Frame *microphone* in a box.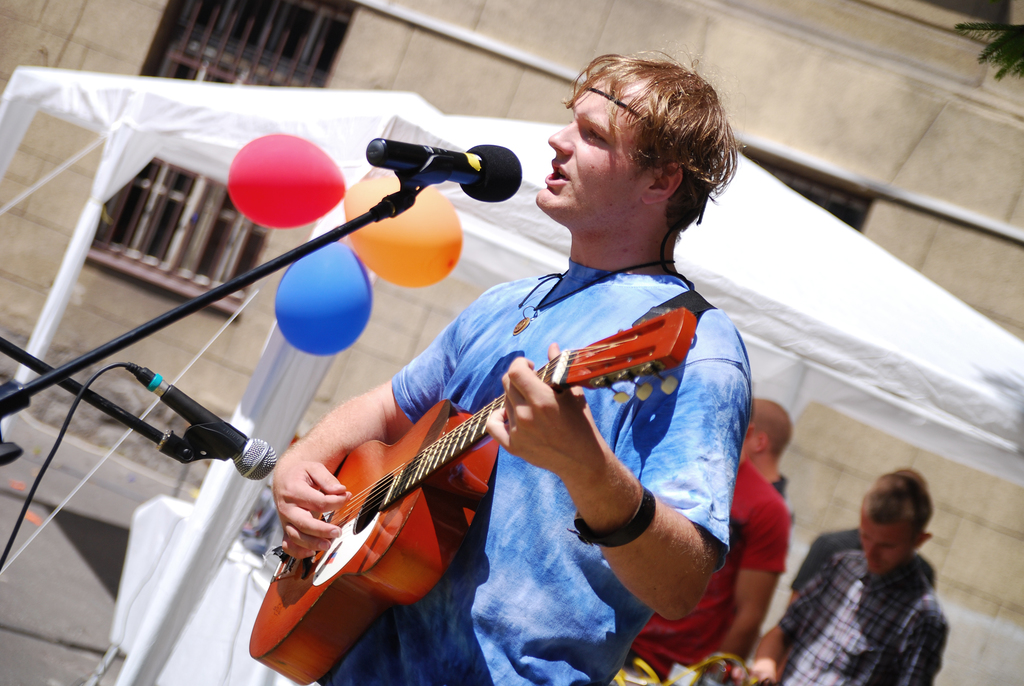
select_region(122, 363, 278, 483).
